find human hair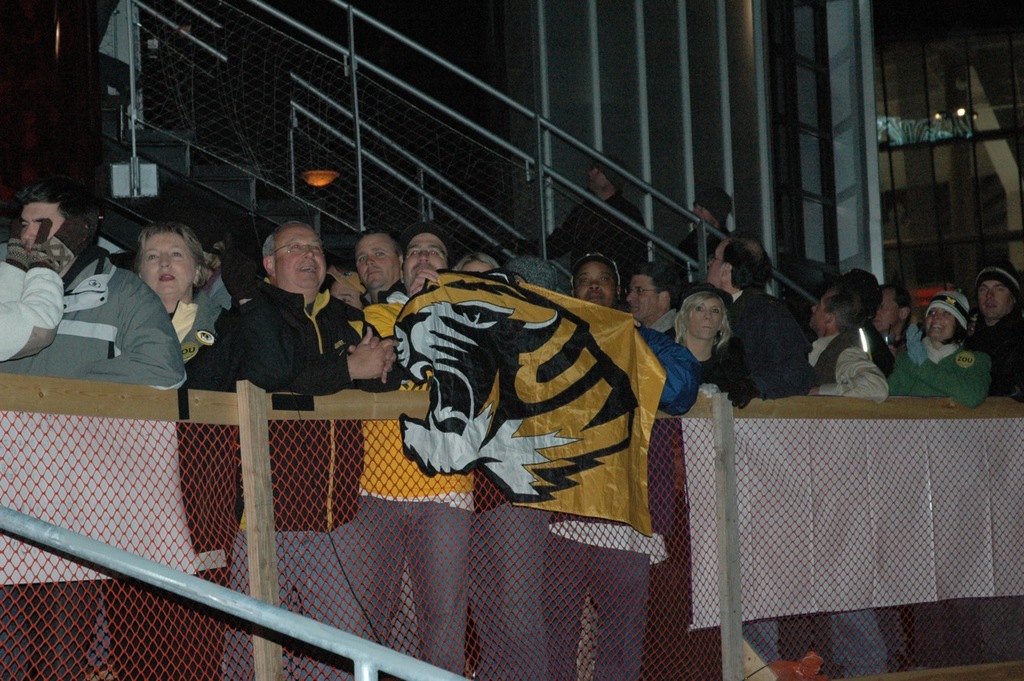
bbox=(262, 220, 327, 258)
